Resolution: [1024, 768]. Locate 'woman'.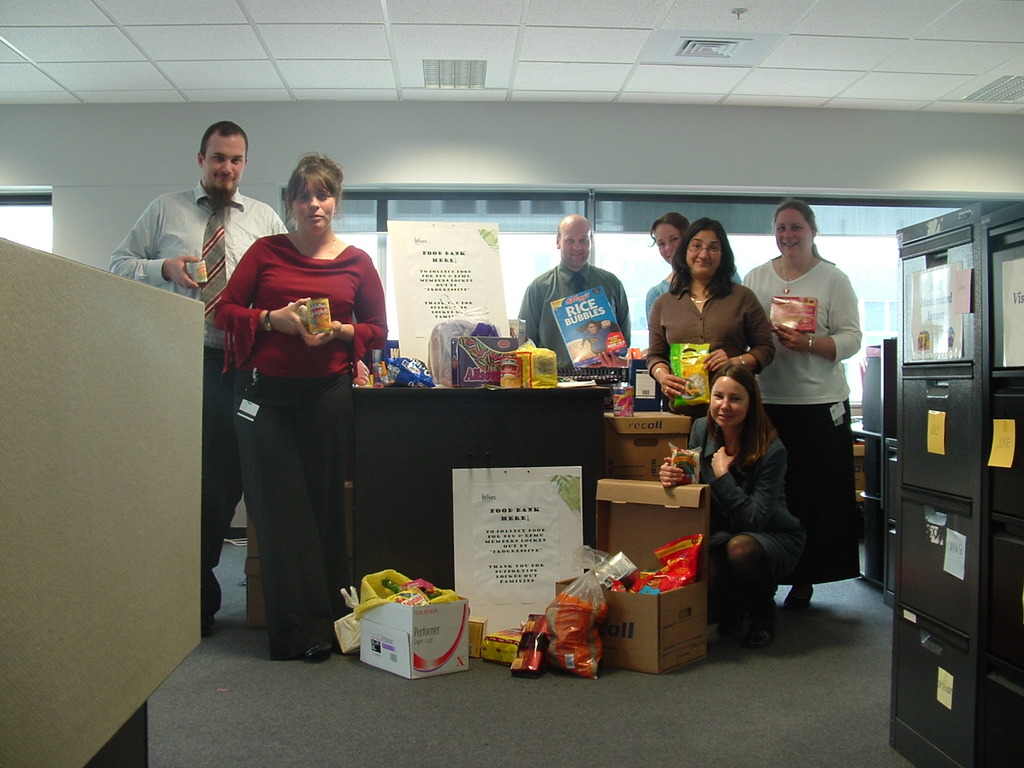
detection(642, 206, 694, 320).
